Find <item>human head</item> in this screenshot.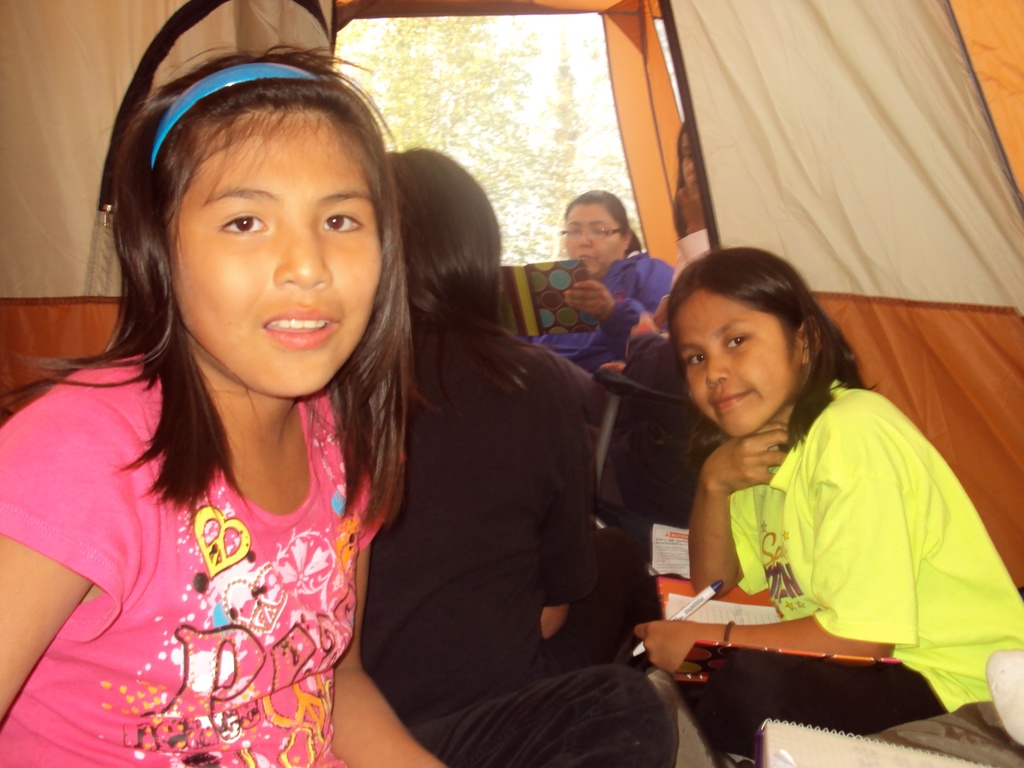
The bounding box for <item>human head</item> is (left=112, top=54, right=395, bottom=401).
